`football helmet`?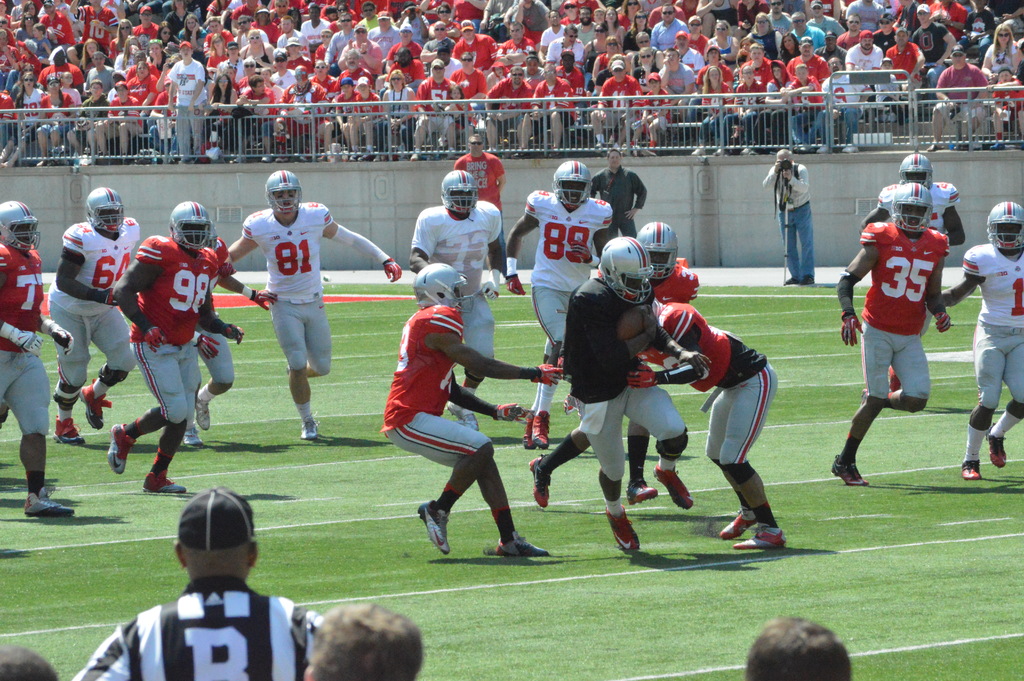
[888, 184, 934, 230]
